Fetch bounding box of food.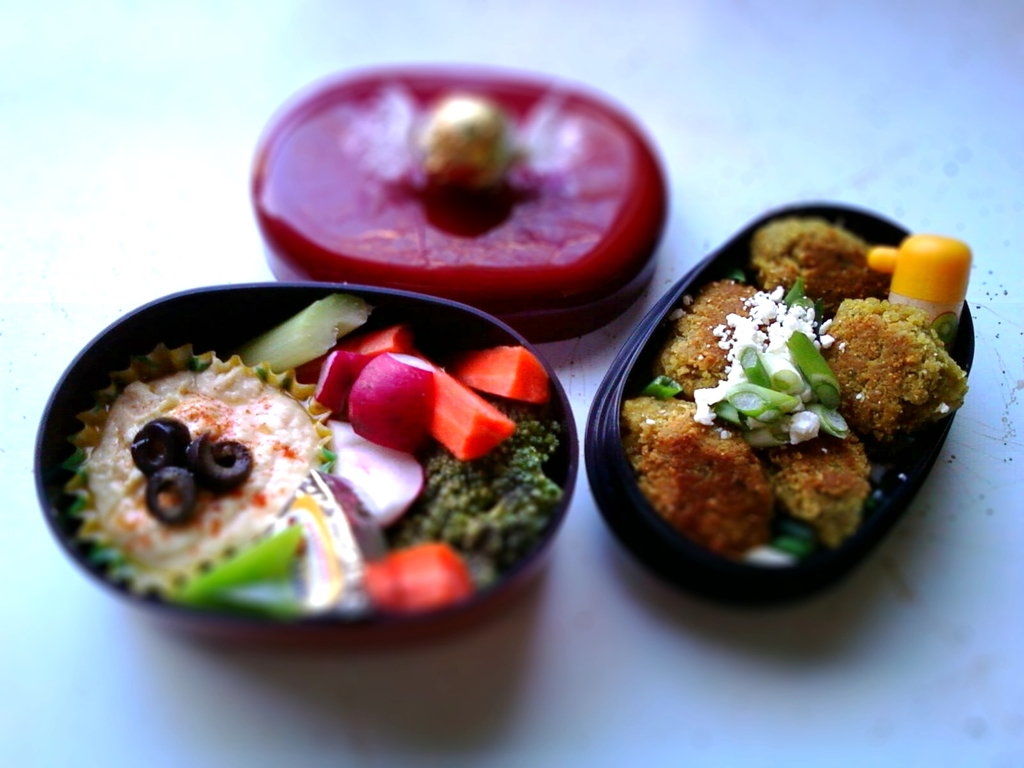
Bbox: crop(63, 292, 568, 614).
